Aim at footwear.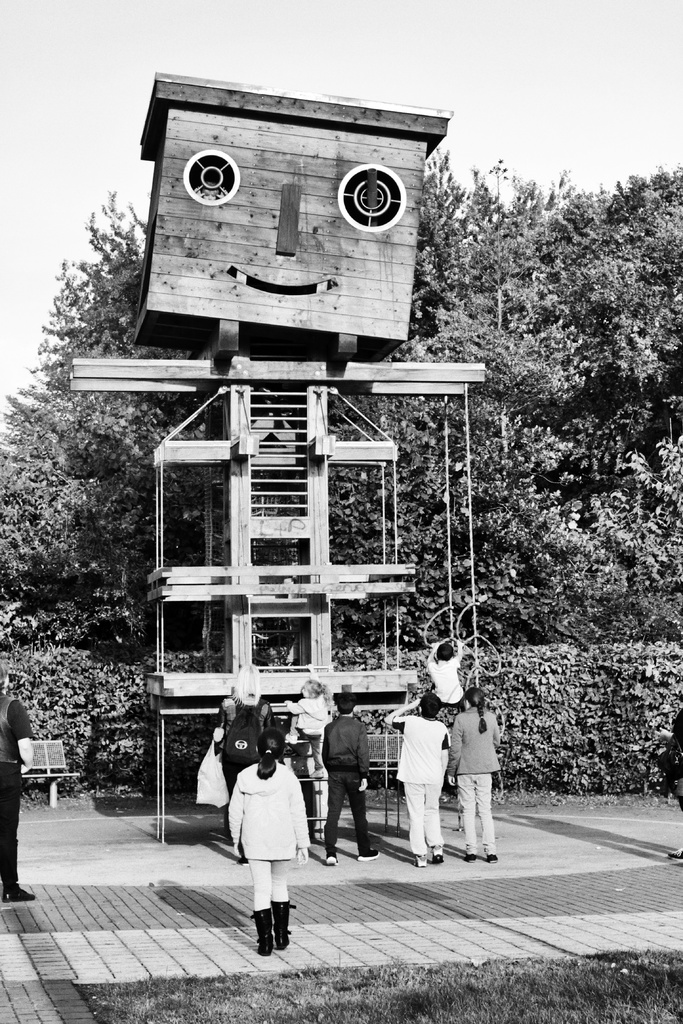
Aimed at 461 844 482 863.
